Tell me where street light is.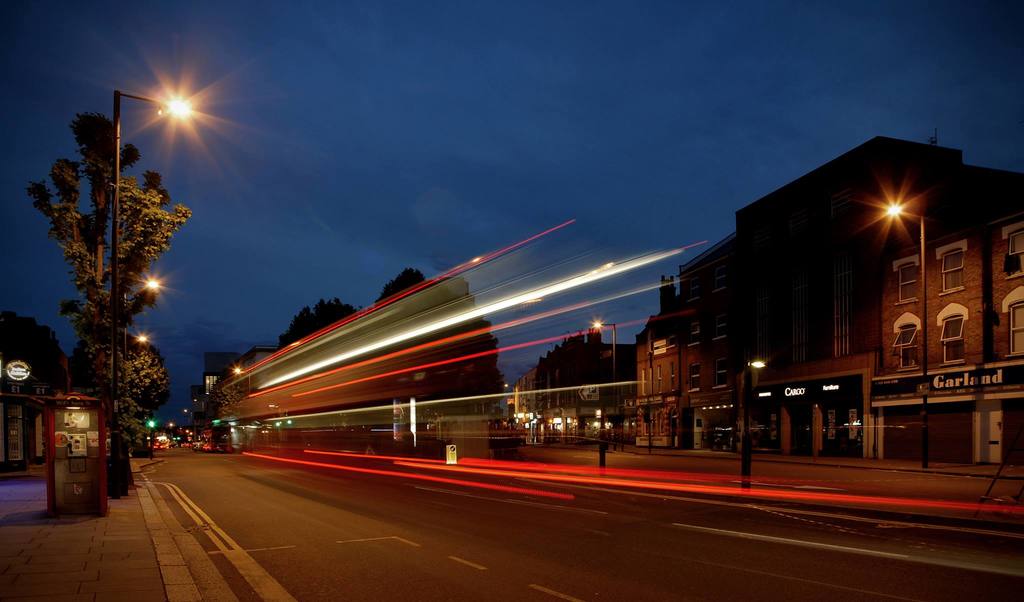
street light is at <bbox>591, 317, 618, 422</bbox>.
